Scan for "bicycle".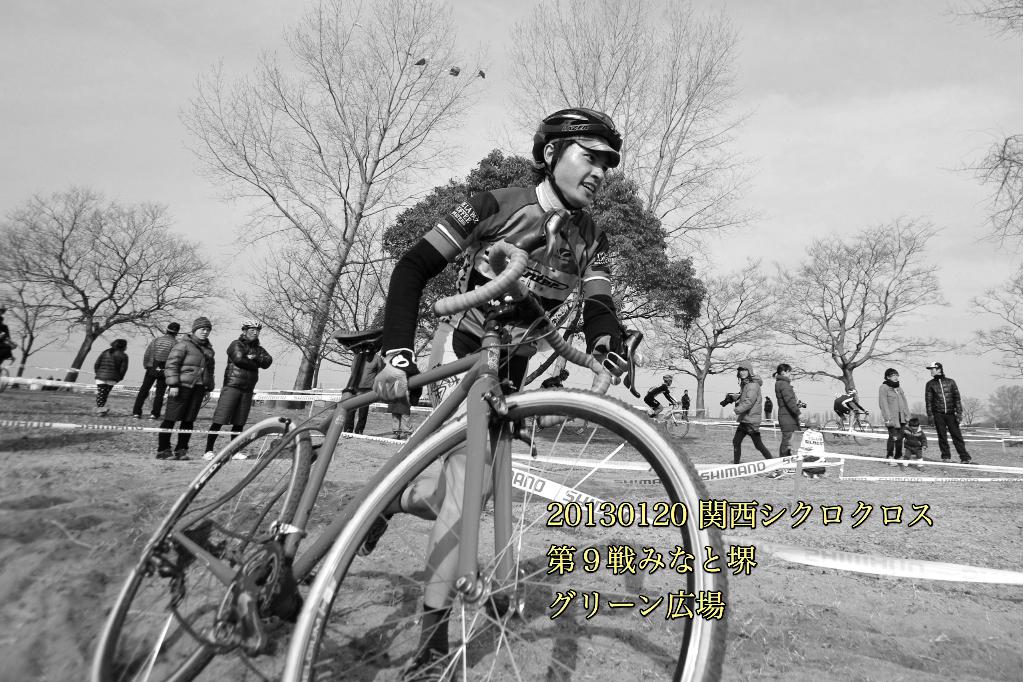
Scan result: [79, 232, 732, 681].
